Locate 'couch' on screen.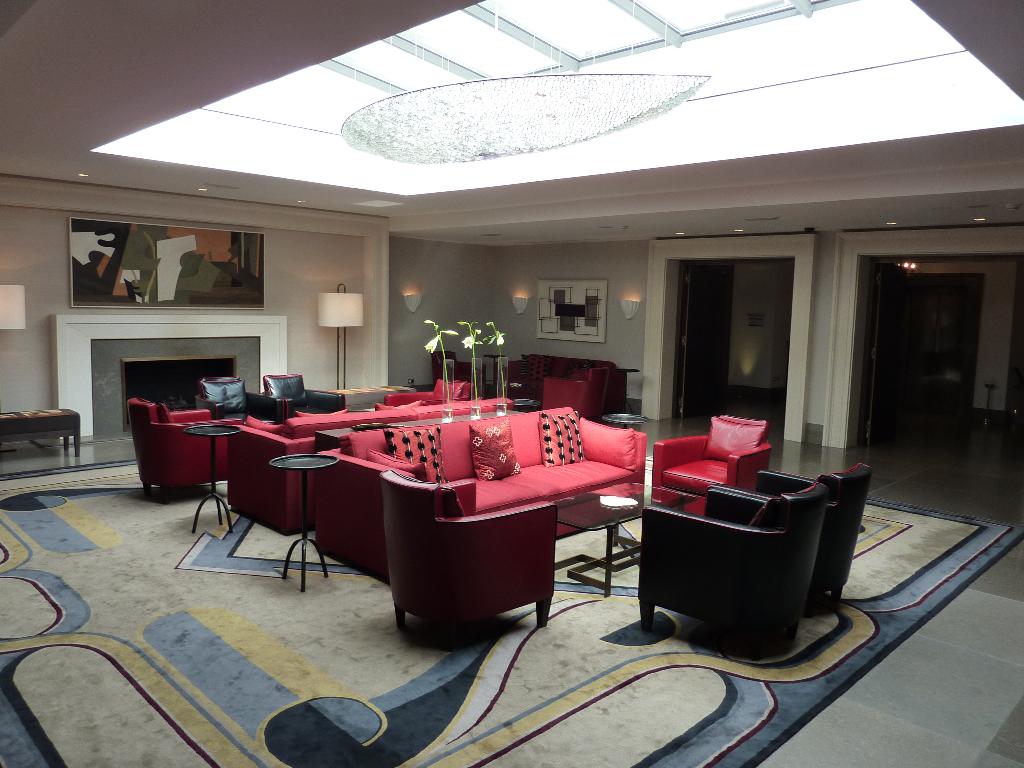
On screen at x1=326 y1=403 x2=637 y2=616.
